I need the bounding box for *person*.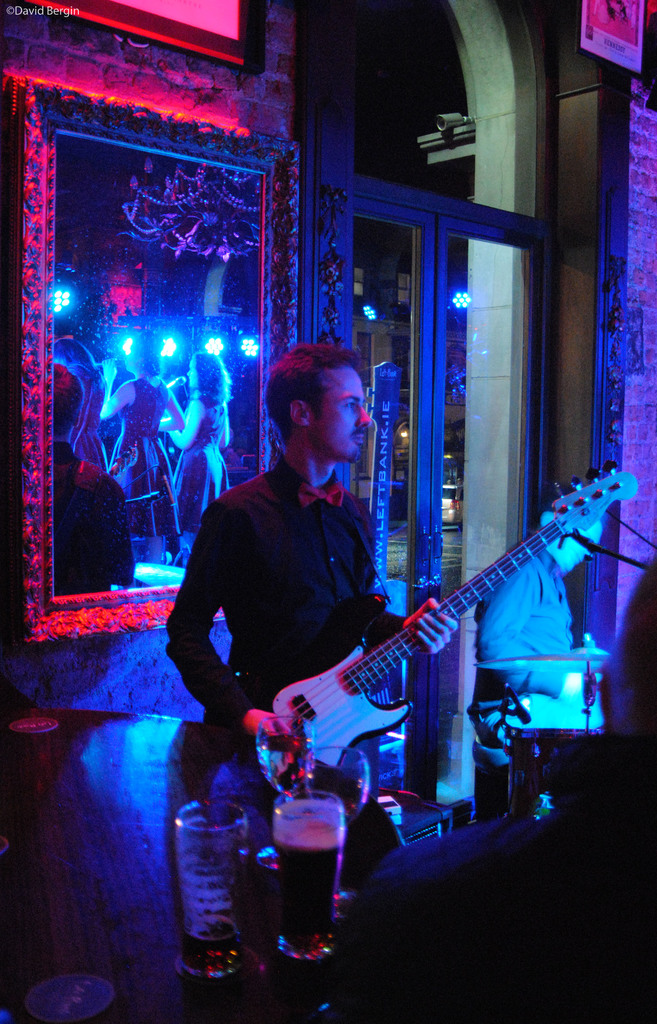
Here it is: 476:500:601:731.
